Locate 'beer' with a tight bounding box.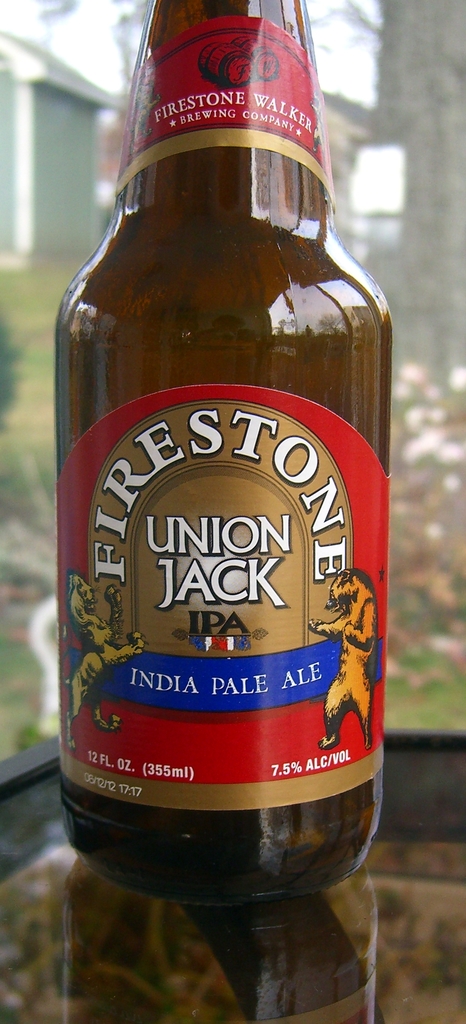
region(47, 20, 404, 931).
